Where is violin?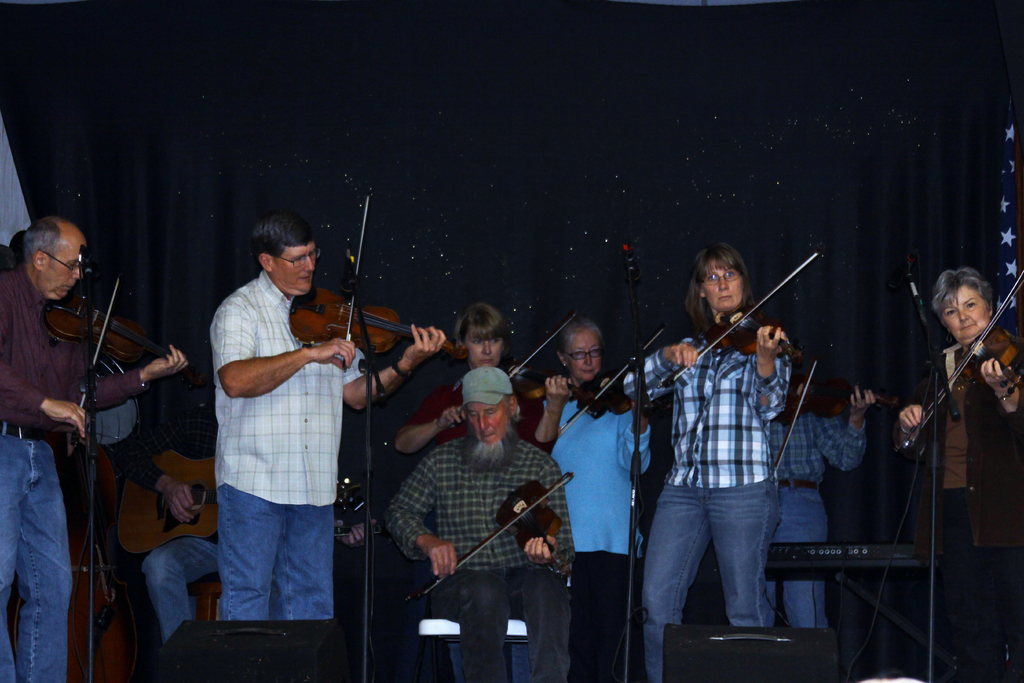
[x1=291, y1=192, x2=470, y2=375].
